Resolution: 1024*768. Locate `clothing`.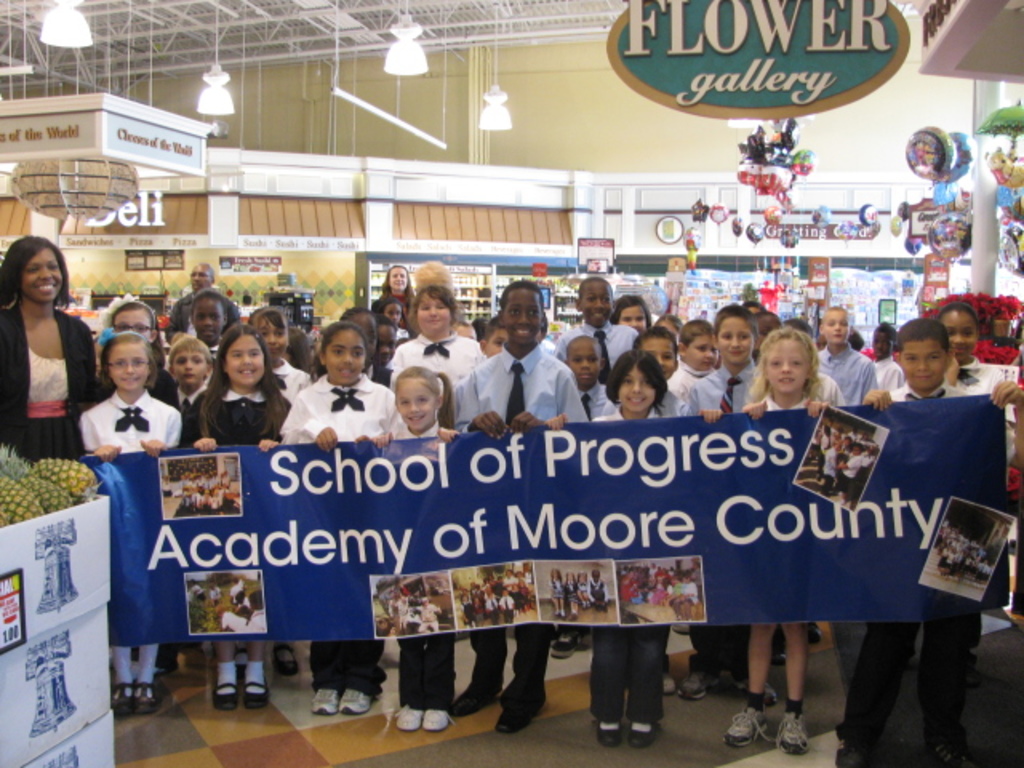
0/299/99/462.
